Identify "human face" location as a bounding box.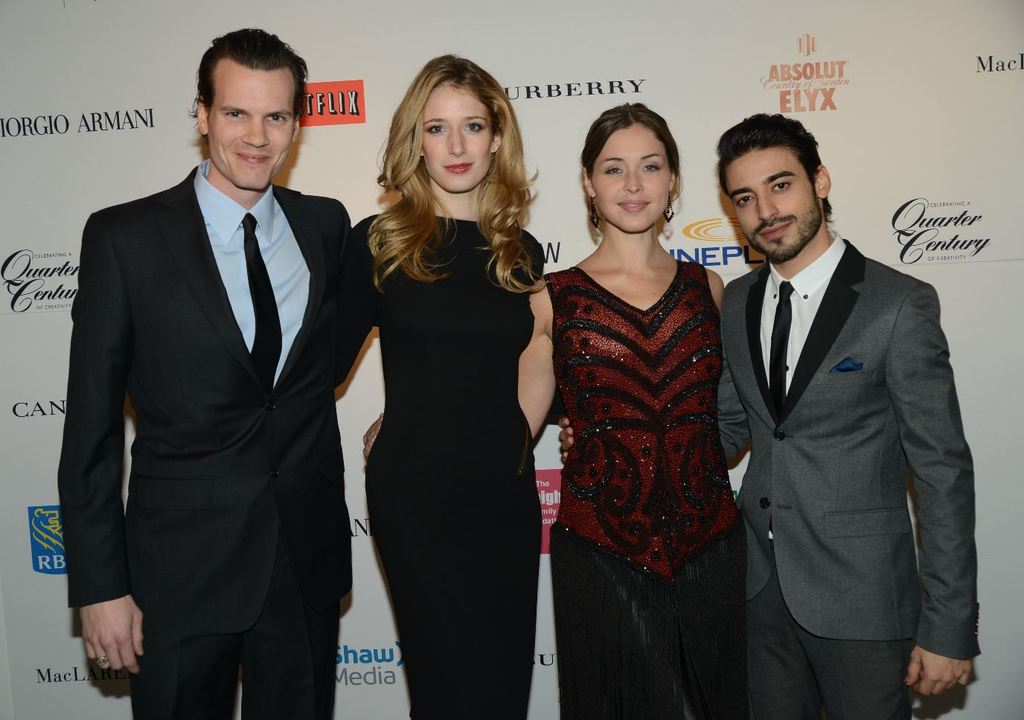
724 144 822 262.
